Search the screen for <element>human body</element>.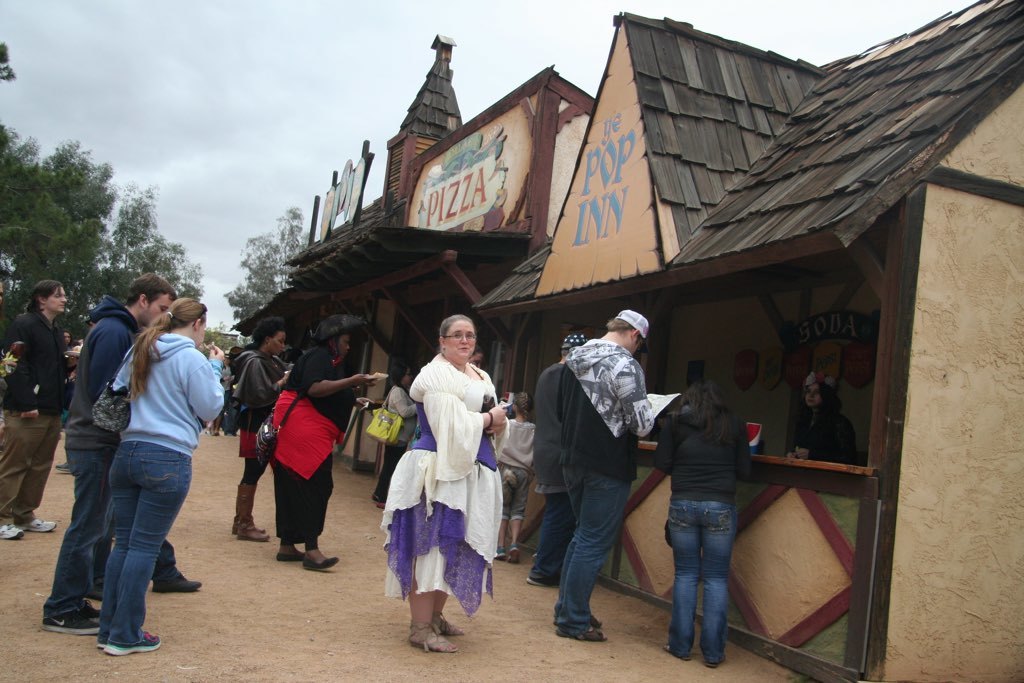
Found at pyautogui.locateOnScreen(654, 400, 756, 669).
